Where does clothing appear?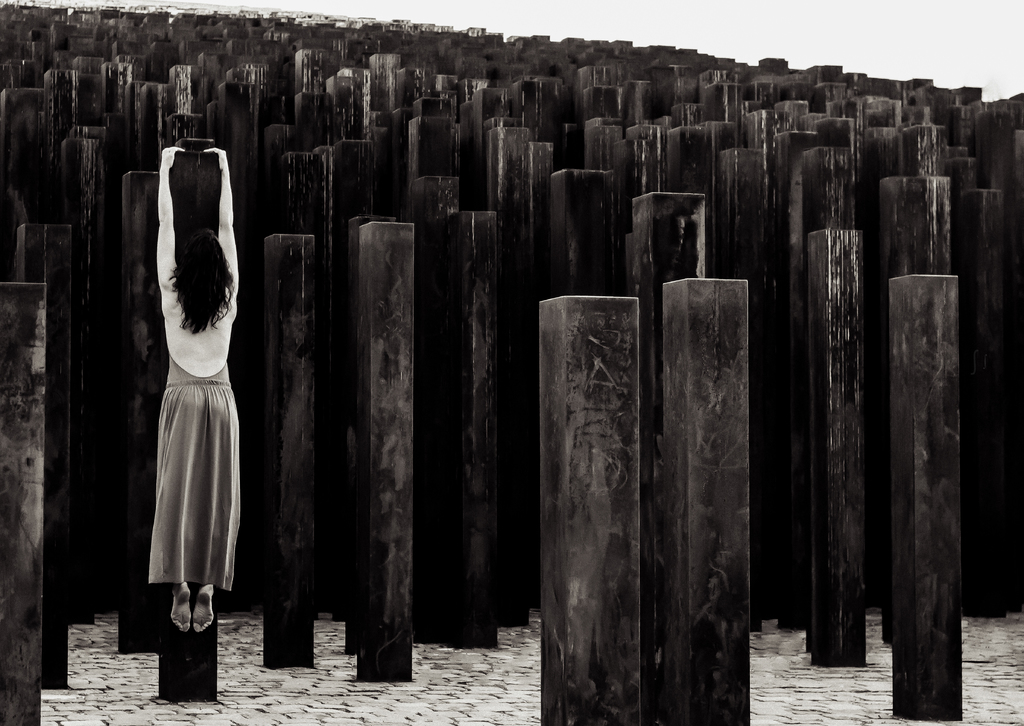
Appears at rect(129, 193, 234, 588).
